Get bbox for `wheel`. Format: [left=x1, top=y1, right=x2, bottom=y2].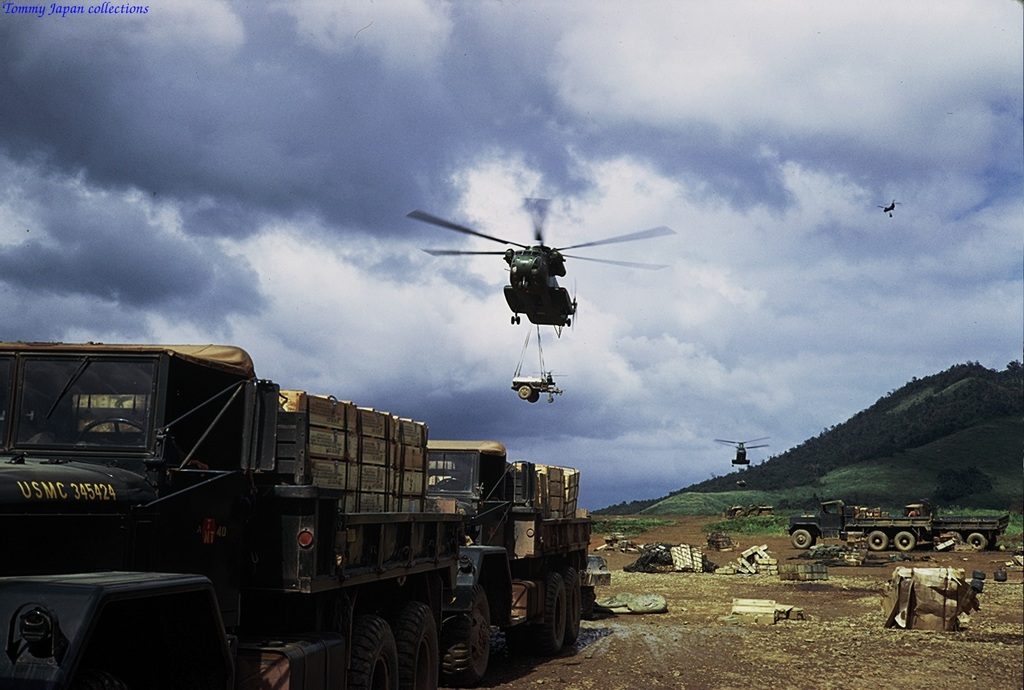
[left=509, top=315, right=516, bottom=324].
